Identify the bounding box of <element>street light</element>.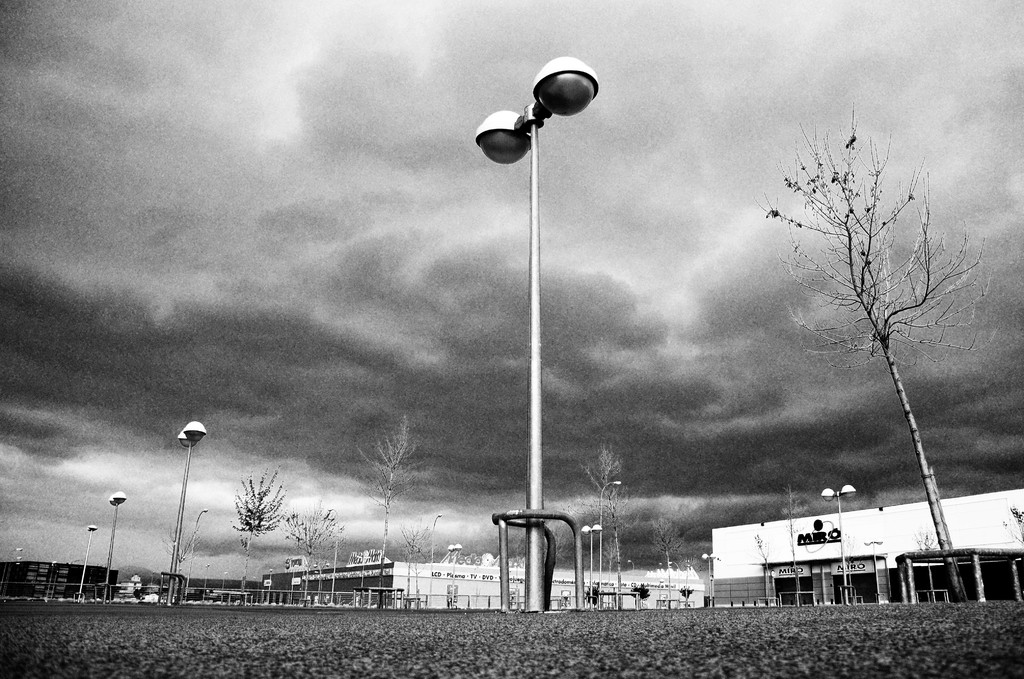
bbox=(815, 480, 861, 609).
